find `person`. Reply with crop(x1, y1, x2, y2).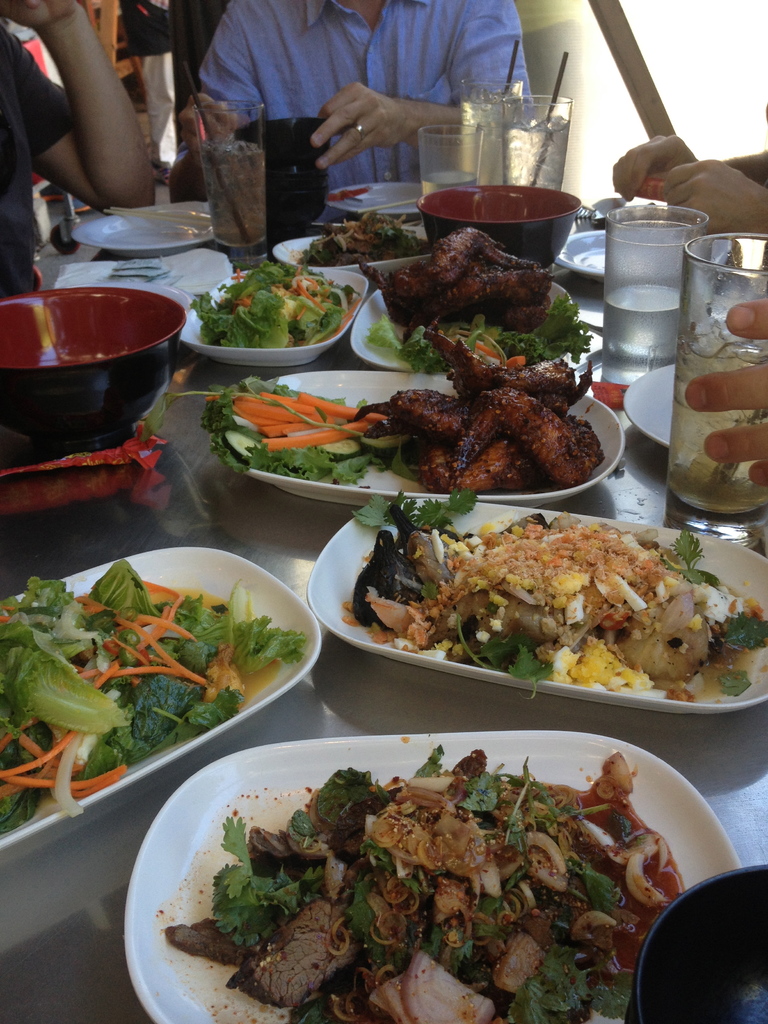
crop(125, 0, 176, 165).
